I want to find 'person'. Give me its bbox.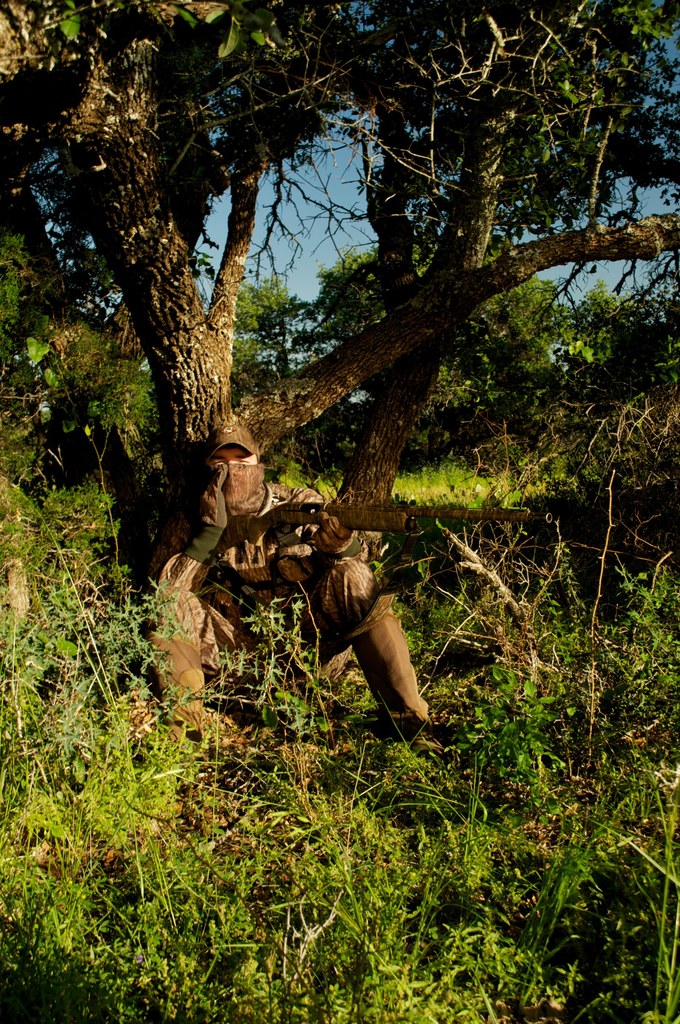
bbox=(137, 435, 421, 764).
